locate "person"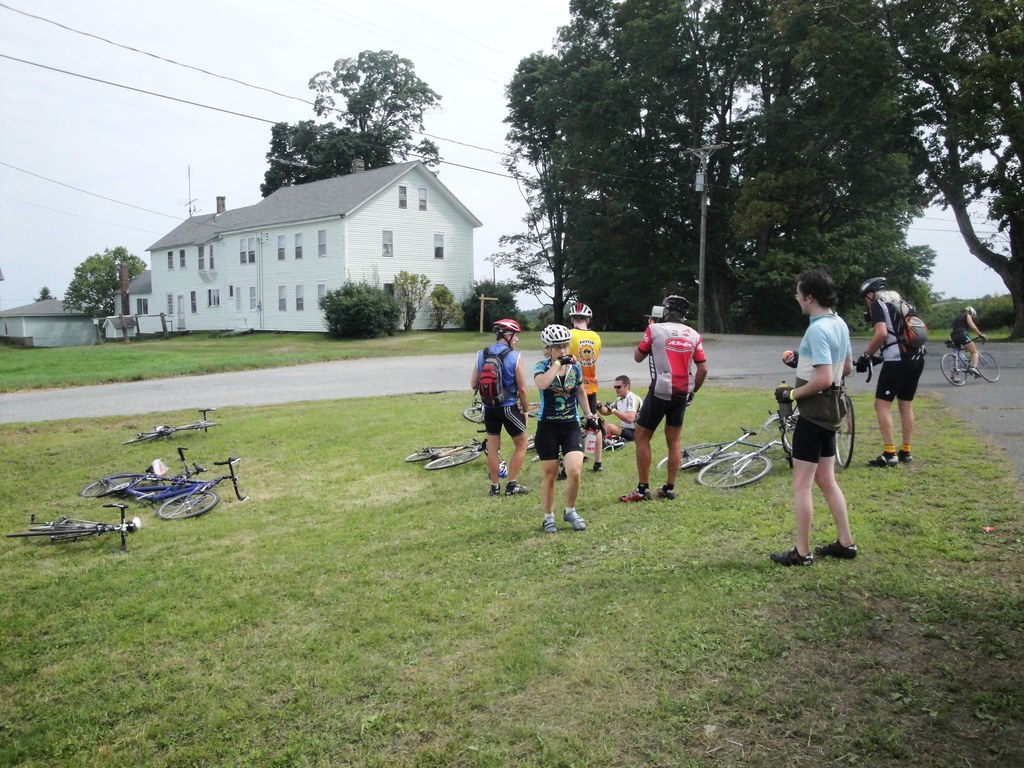
[947,302,985,380]
